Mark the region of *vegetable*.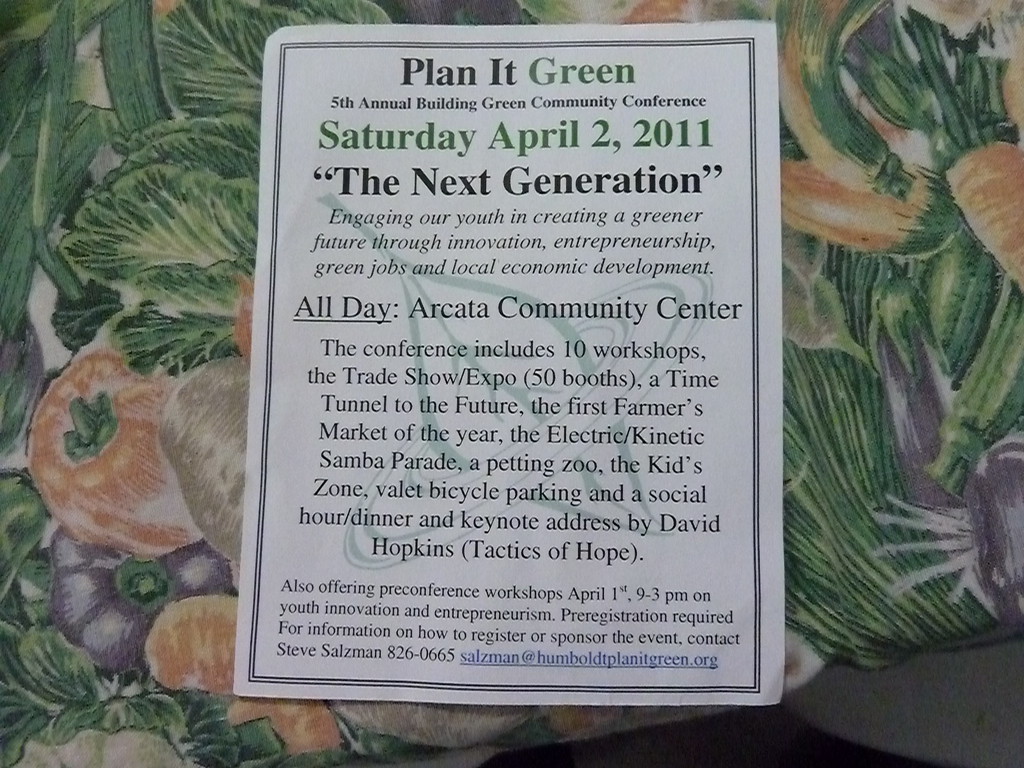
Region: left=329, top=703, right=542, bottom=744.
